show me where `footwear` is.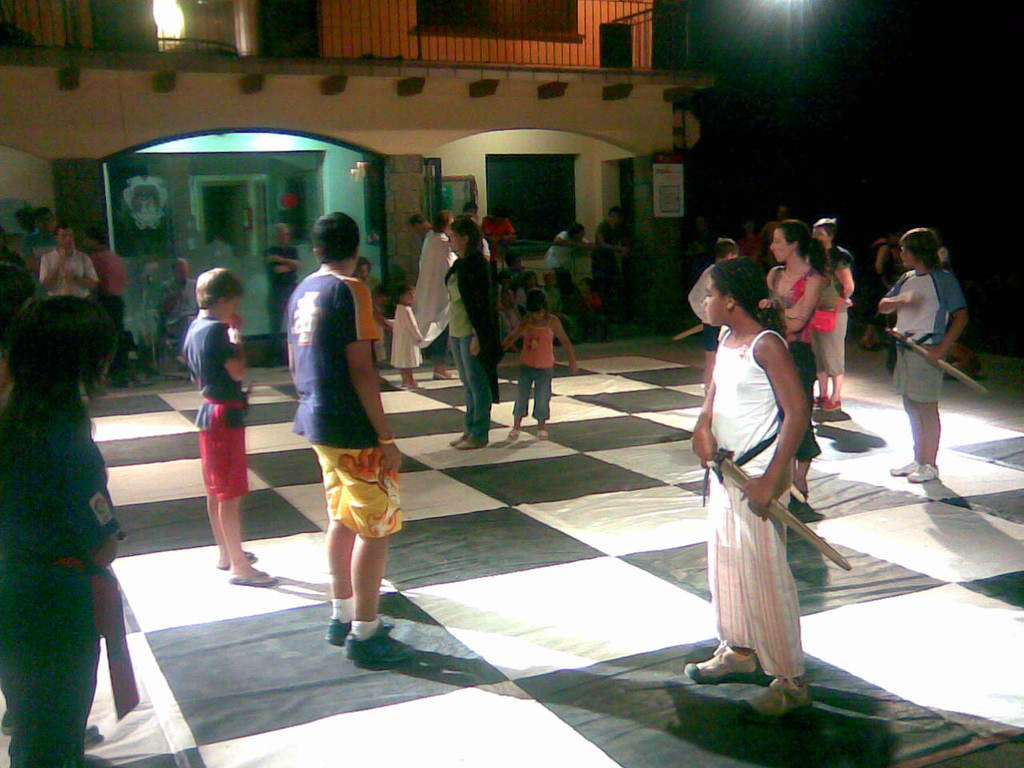
`footwear` is at x1=860, y1=338, x2=875, y2=346.
